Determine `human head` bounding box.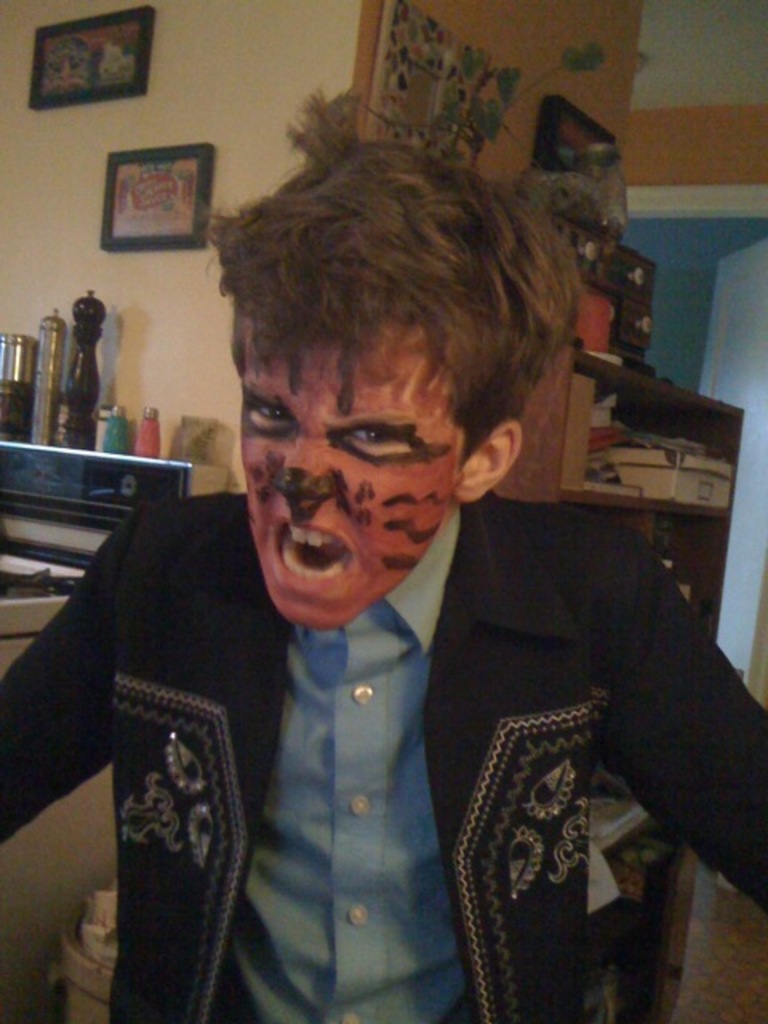
Determined: x1=203 y1=123 x2=584 y2=626.
